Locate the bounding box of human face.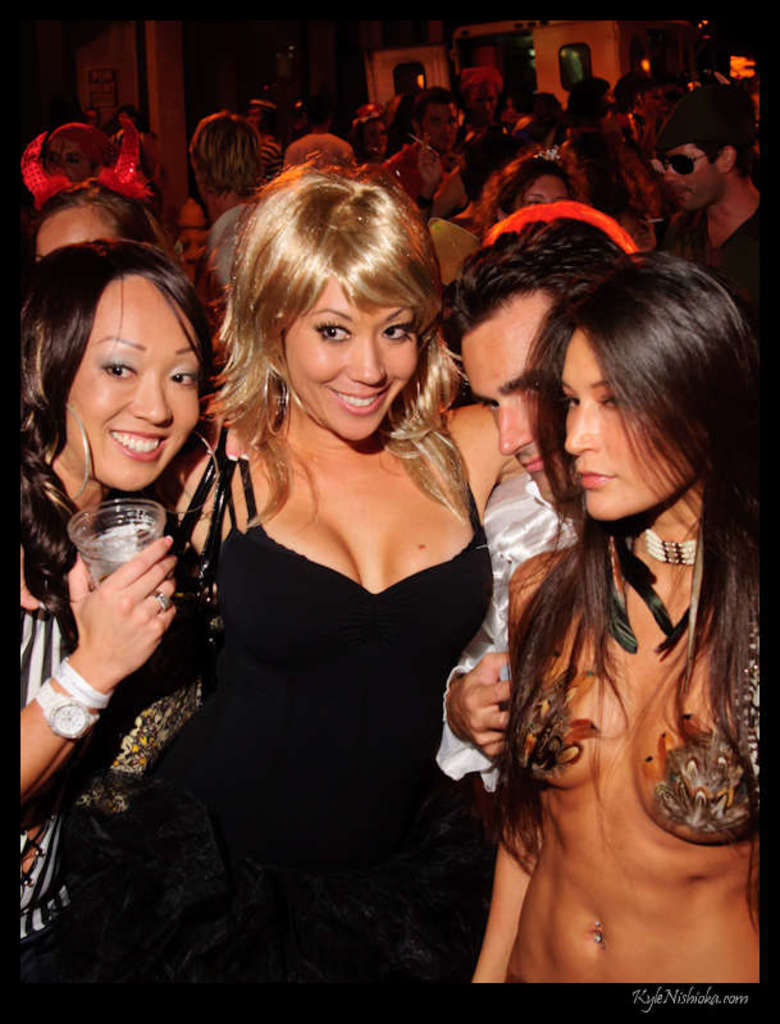
Bounding box: 639, 91, 662, 120.
